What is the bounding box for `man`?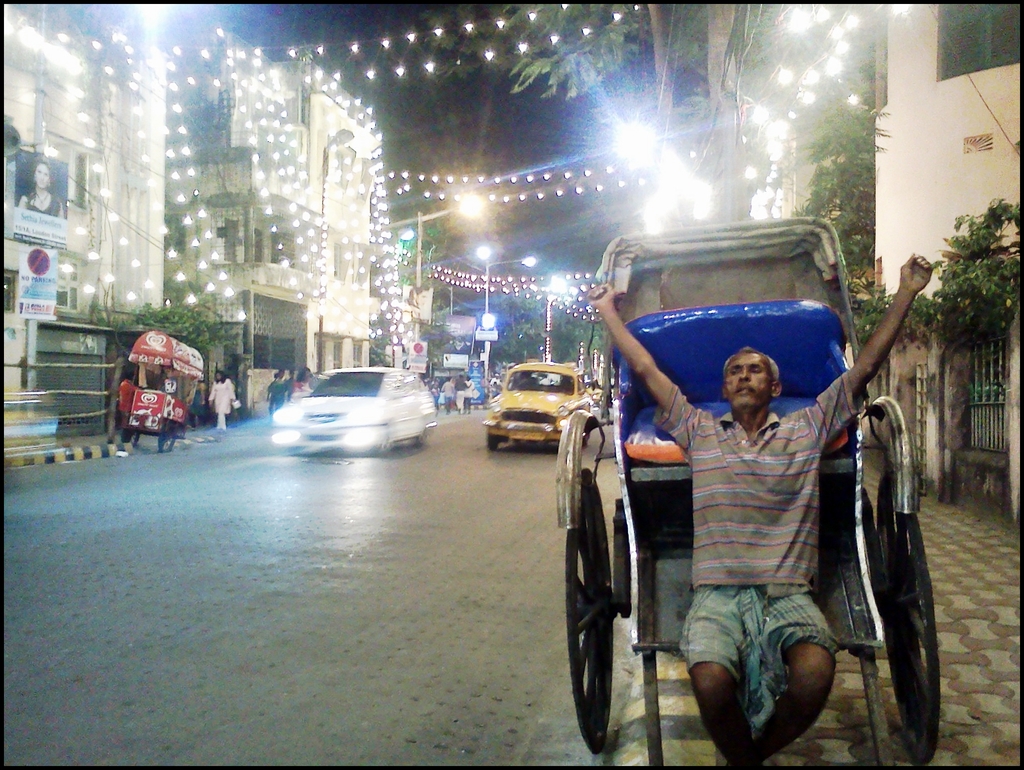
[x1=590, y1=243, x2=939, y2=769].
